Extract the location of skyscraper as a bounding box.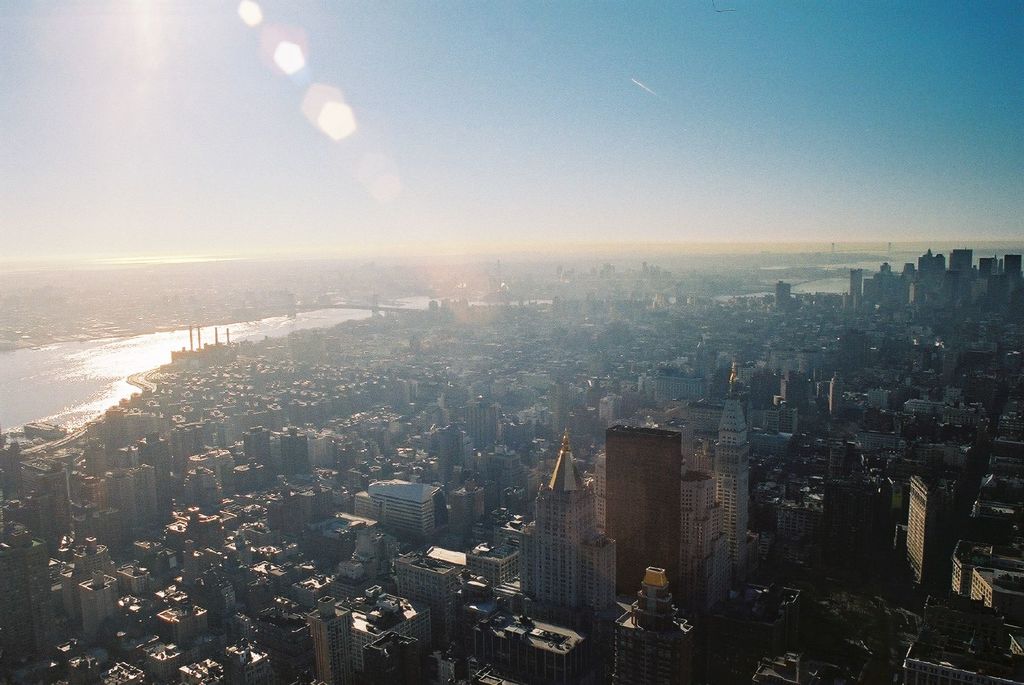
rect(850, 271, 859, 311).
